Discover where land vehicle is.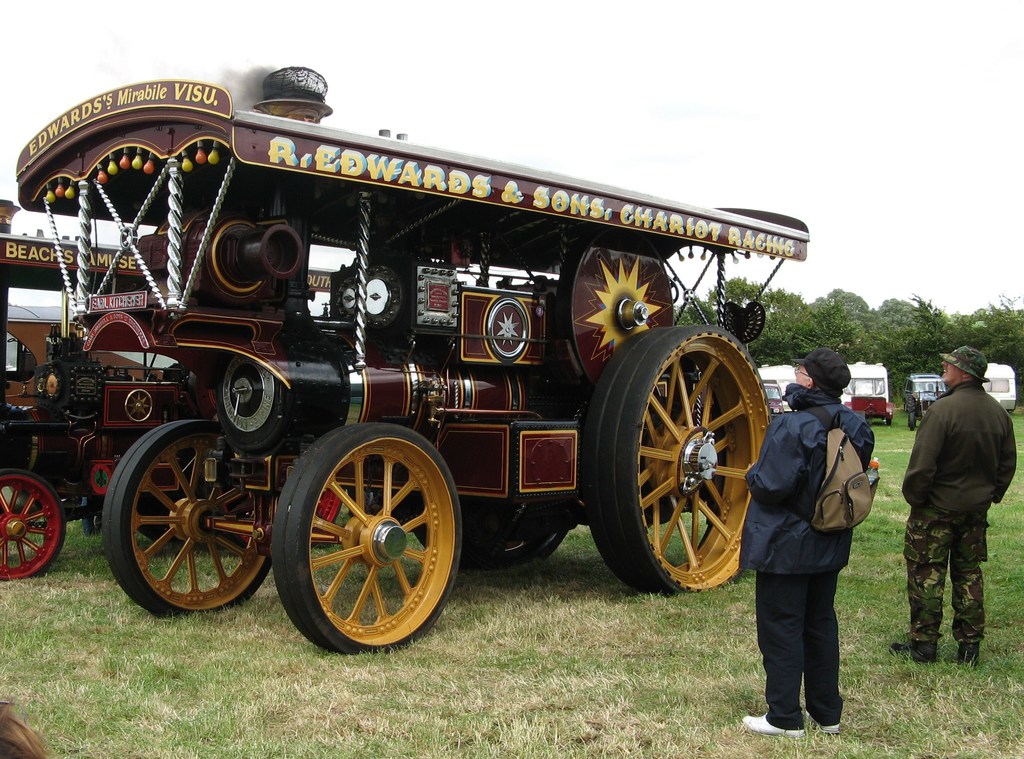
Discovered at l=756, t=366, r=790, b=388.
